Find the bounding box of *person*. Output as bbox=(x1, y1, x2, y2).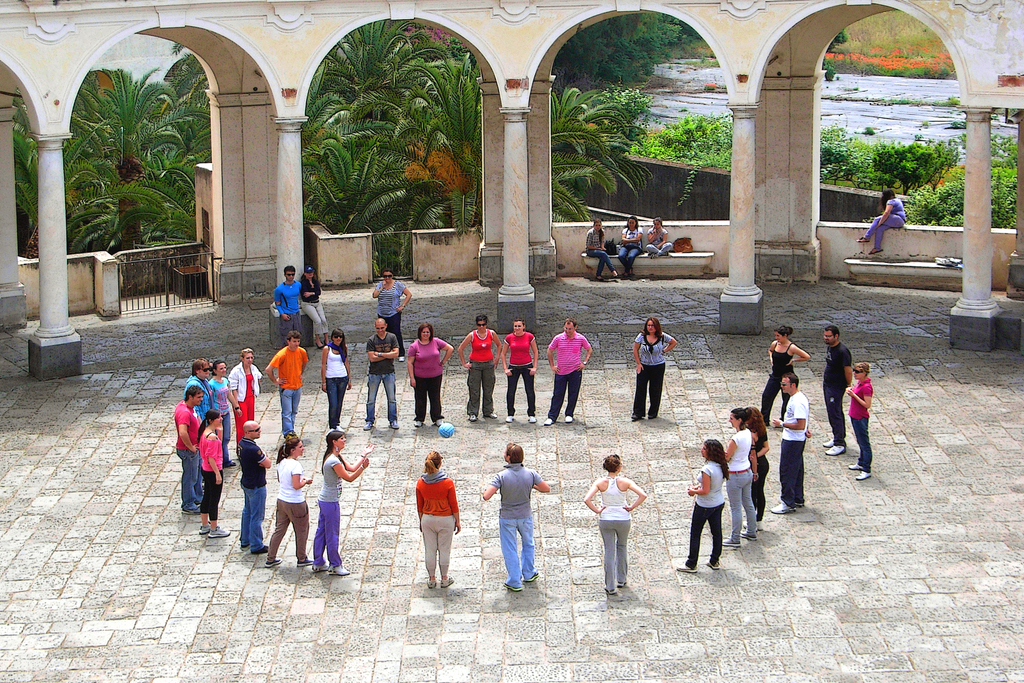
bbox=(618, 209, 645, 269).
